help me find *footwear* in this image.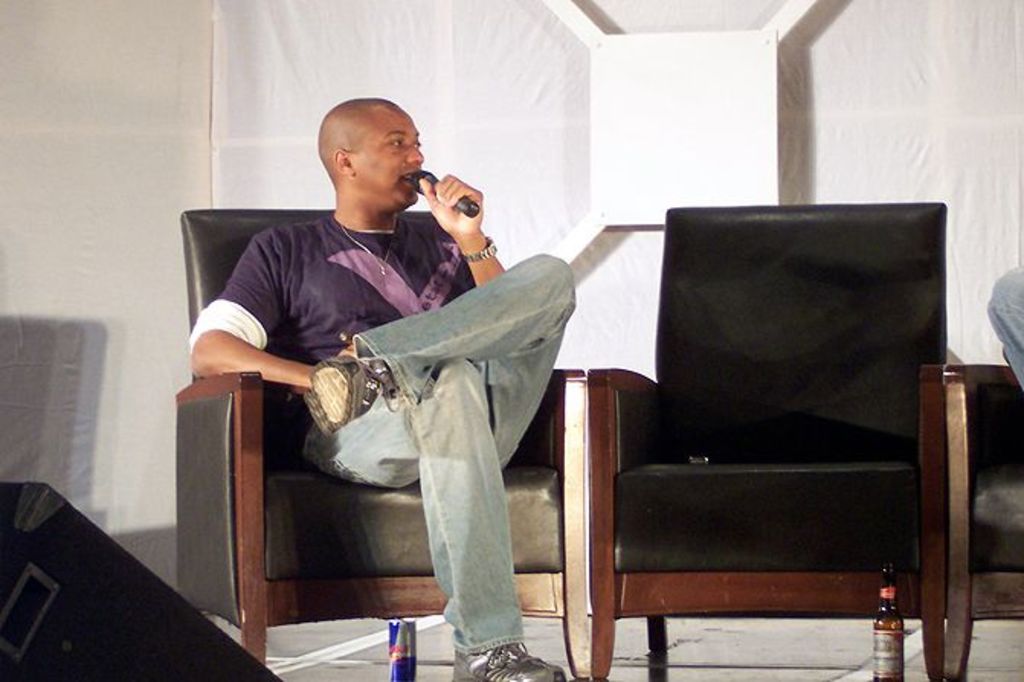
Found it: bbox=(304, 354, 388, 439).
